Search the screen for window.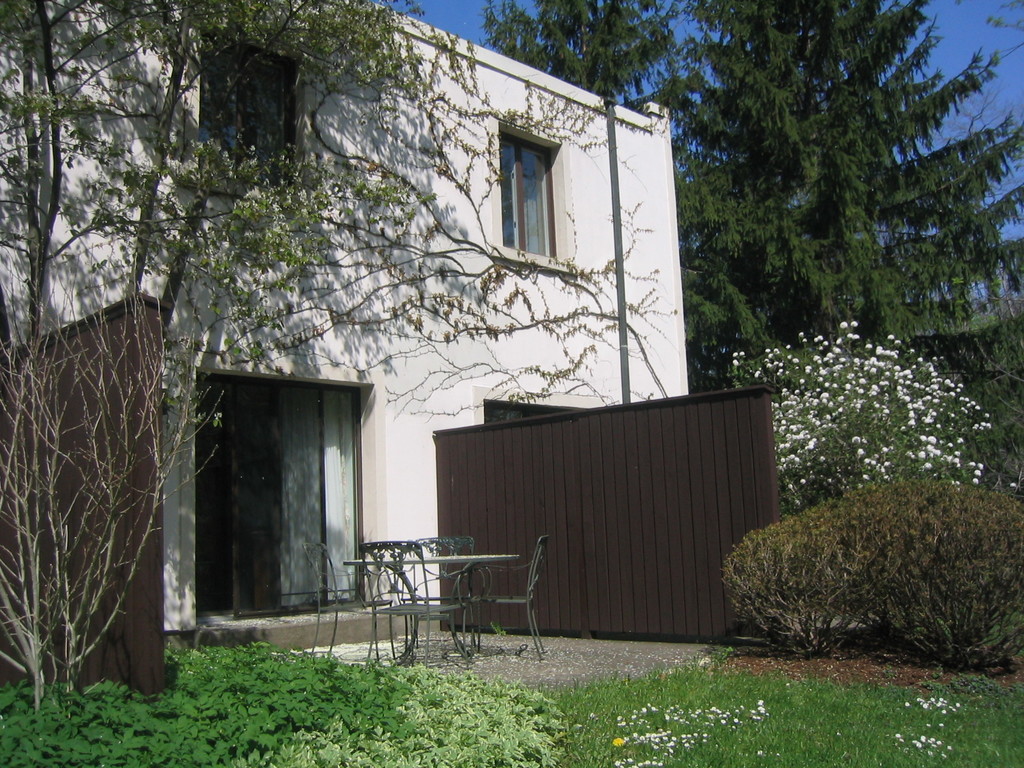
Found at 200 362 373 618.
